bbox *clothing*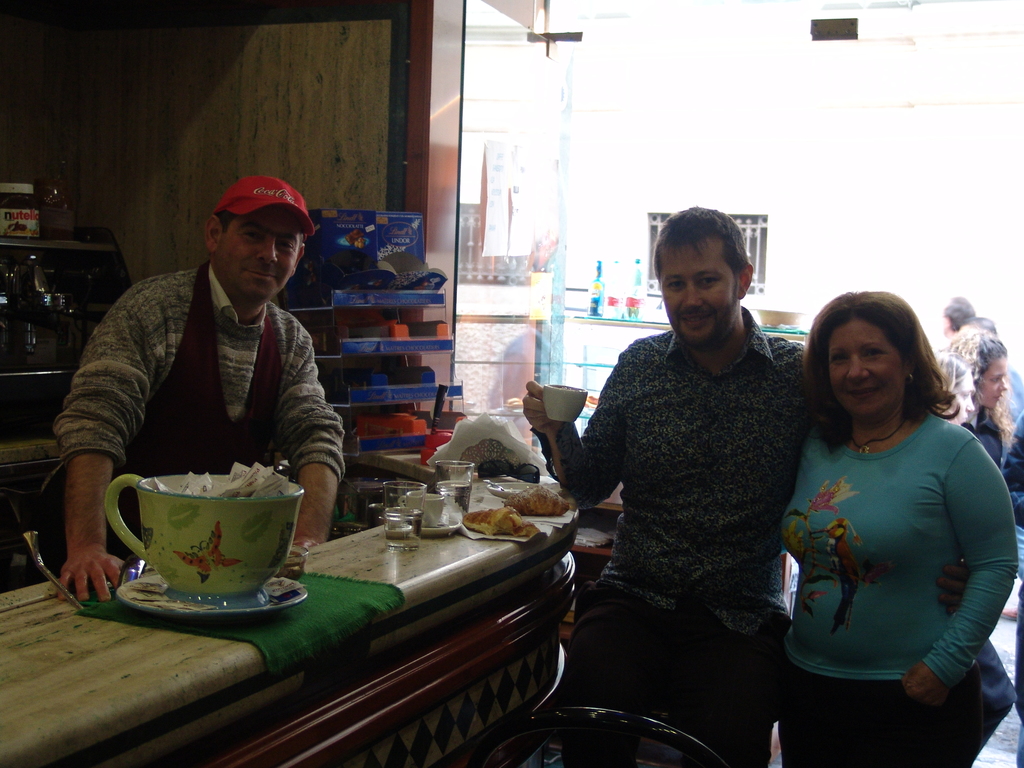
detection(31, 259, 348, 581)
